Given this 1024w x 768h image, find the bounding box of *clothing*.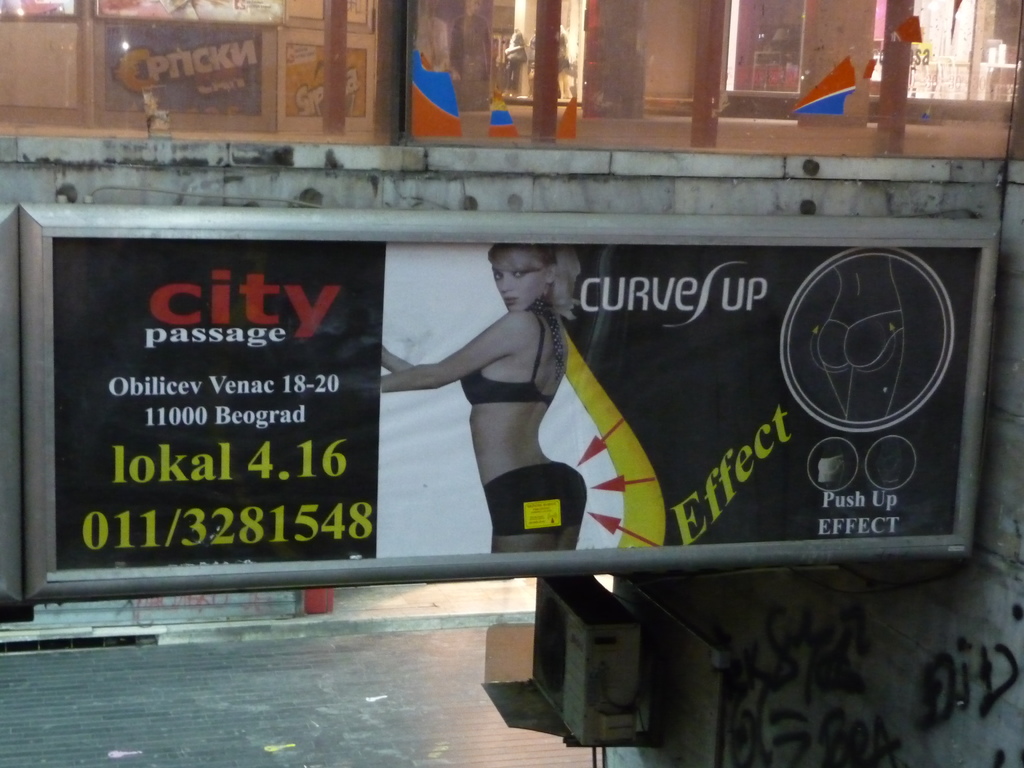
{"left": 484, "top": 461, "right": 588, "bottom": 540}.
